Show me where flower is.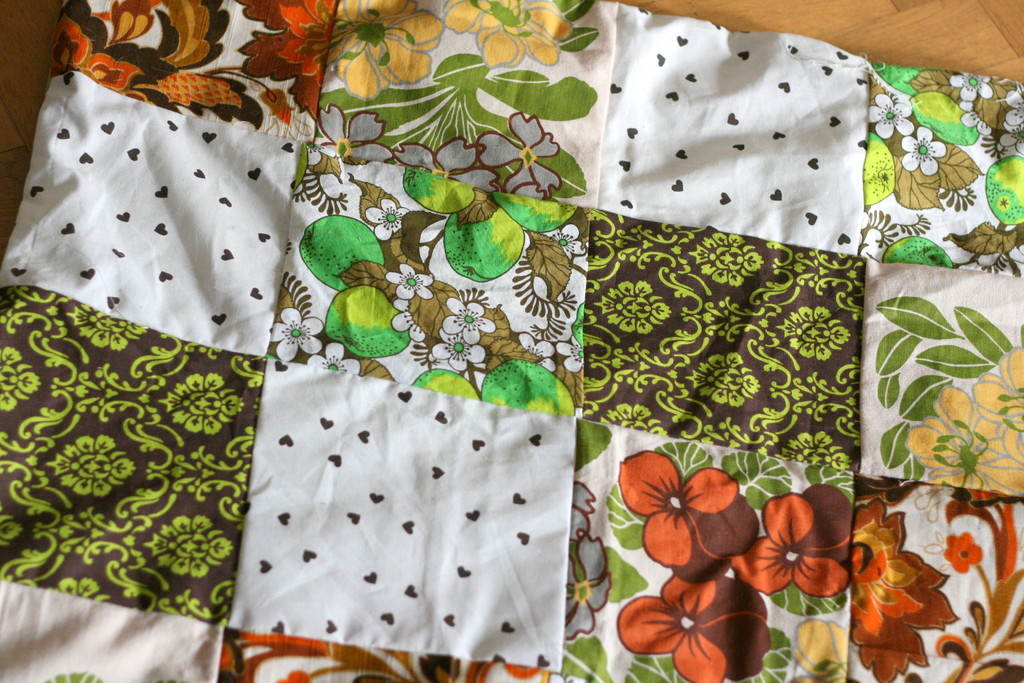
flower is at pyautogui.locateOnScreen(620, 570, 772, 682).
